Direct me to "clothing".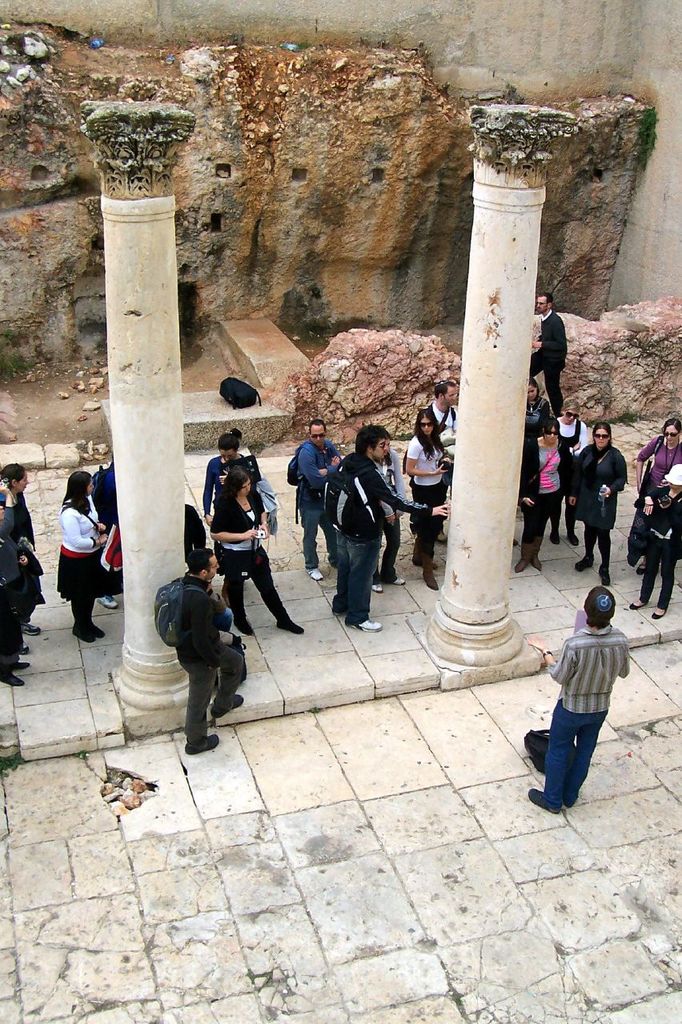
Direction: detection(423, 398, 456, 431).
